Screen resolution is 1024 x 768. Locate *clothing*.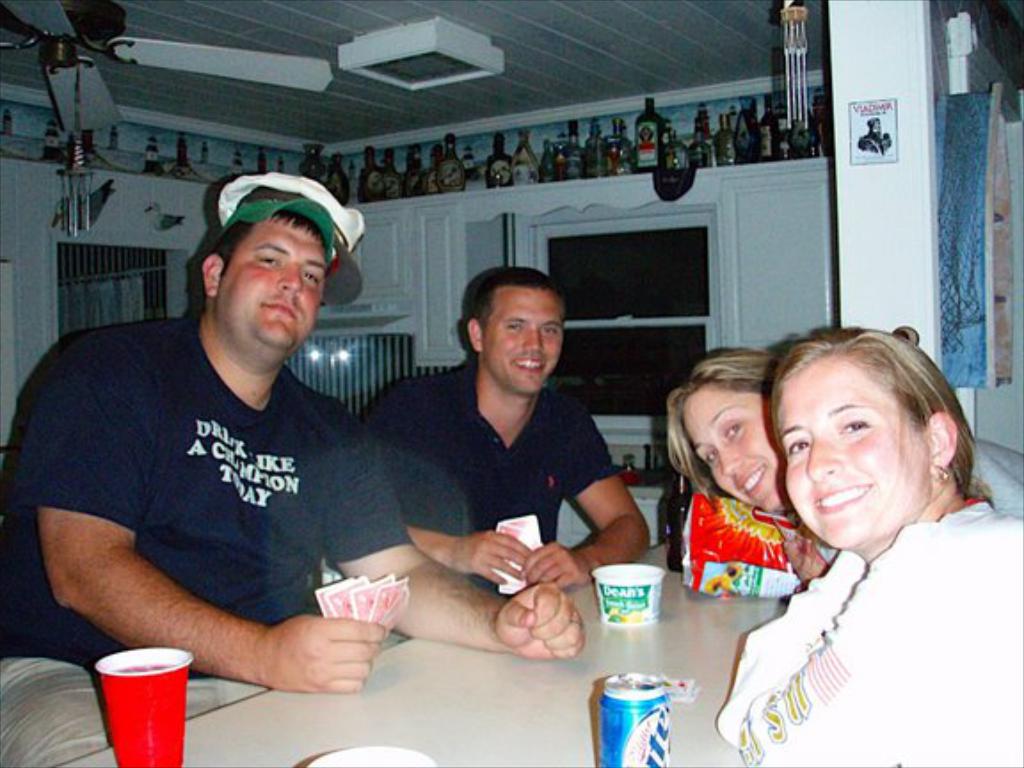
box(724, 473, 996, 745).
